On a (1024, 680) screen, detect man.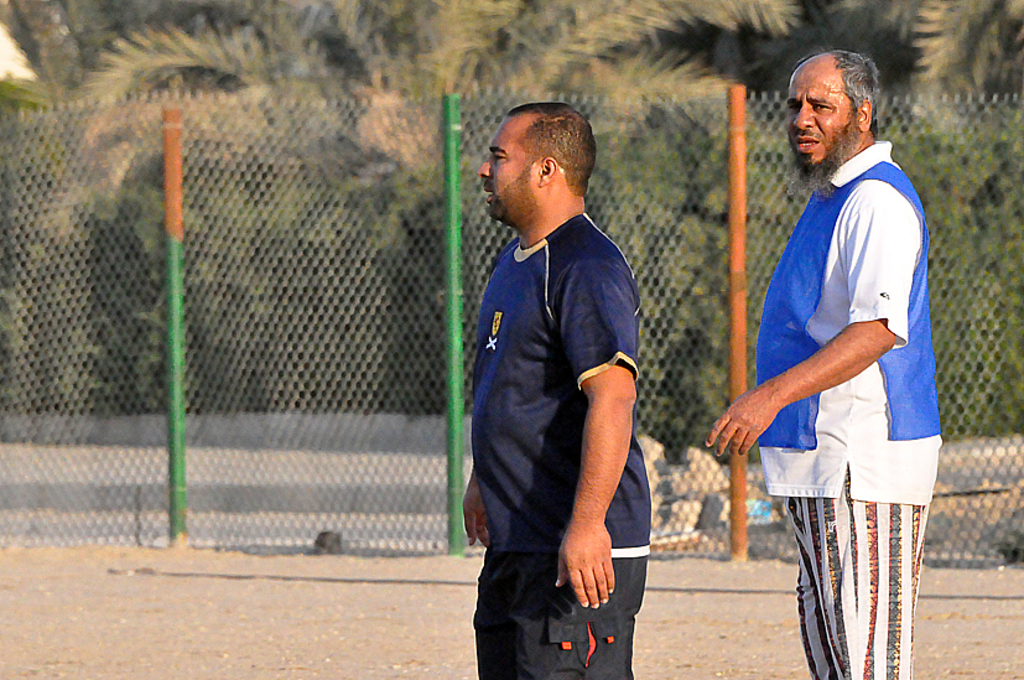
(x1=458, y1=54, x2=667, y2=679).
